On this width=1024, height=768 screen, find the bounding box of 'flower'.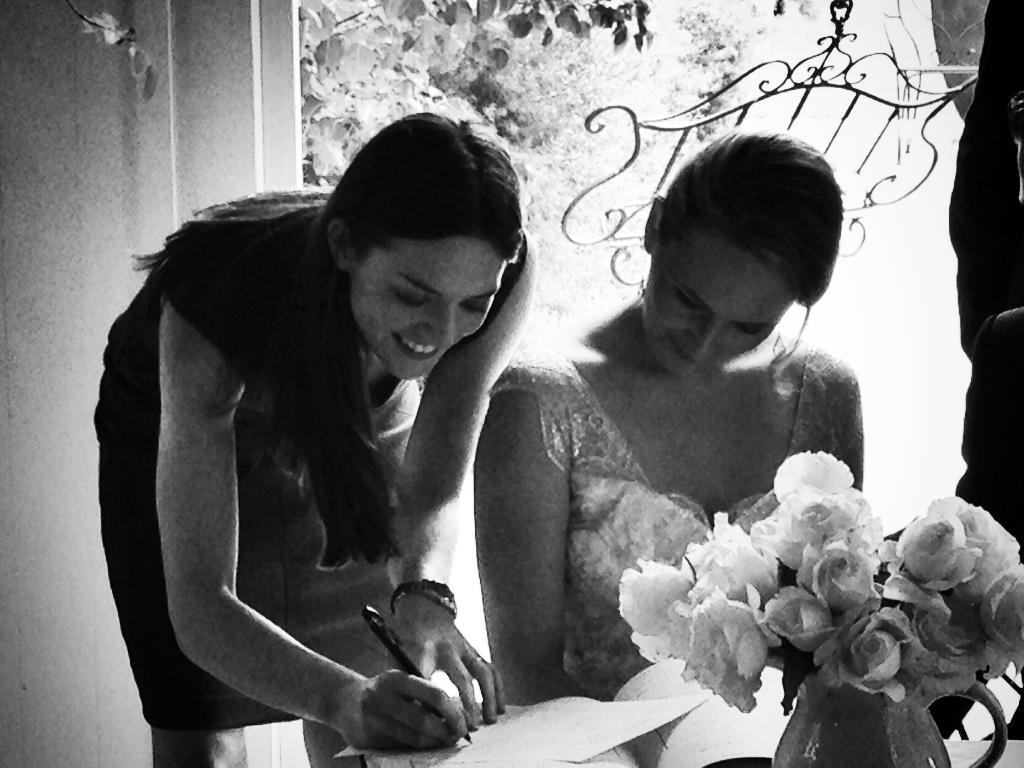
Bounding box: [x1=618, y1=506, x2=1023, y2=715].
